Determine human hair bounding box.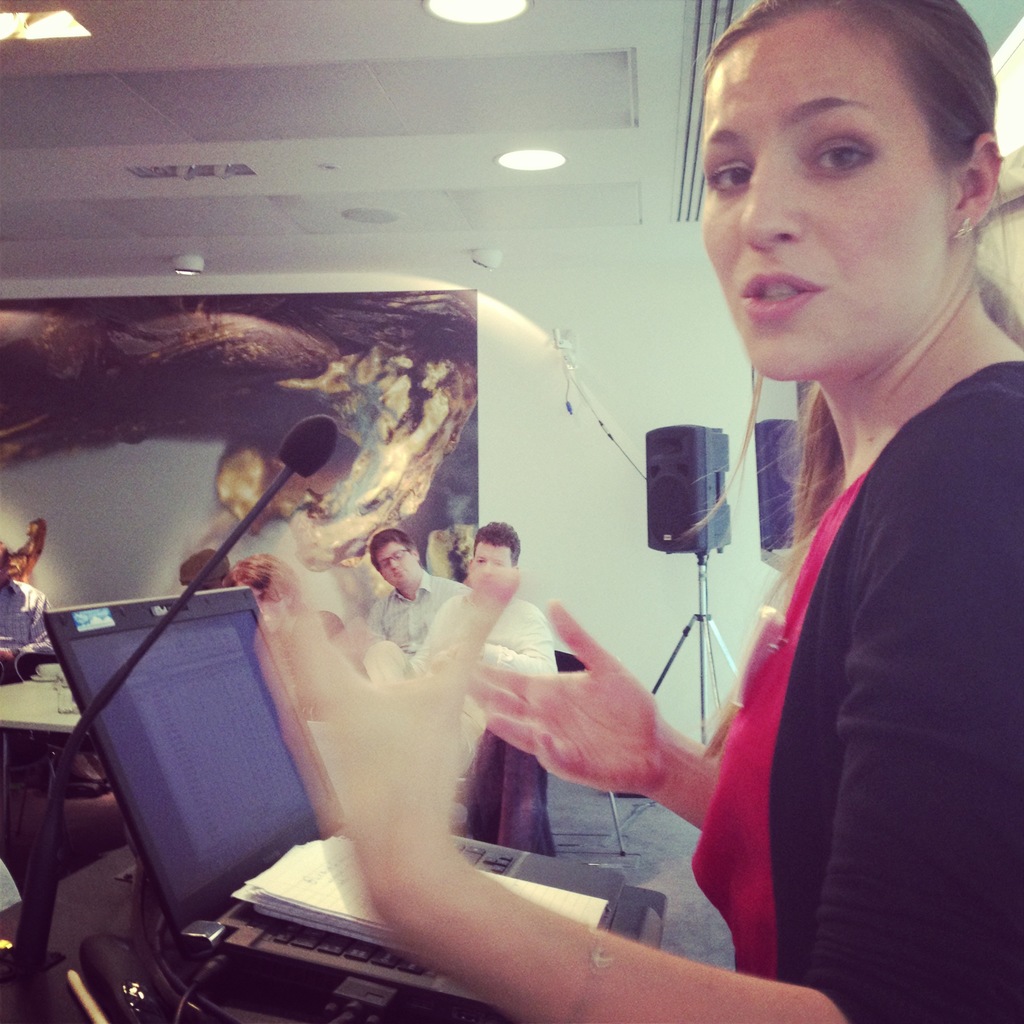
Determined: Rect(476, 520, 519, 564).
